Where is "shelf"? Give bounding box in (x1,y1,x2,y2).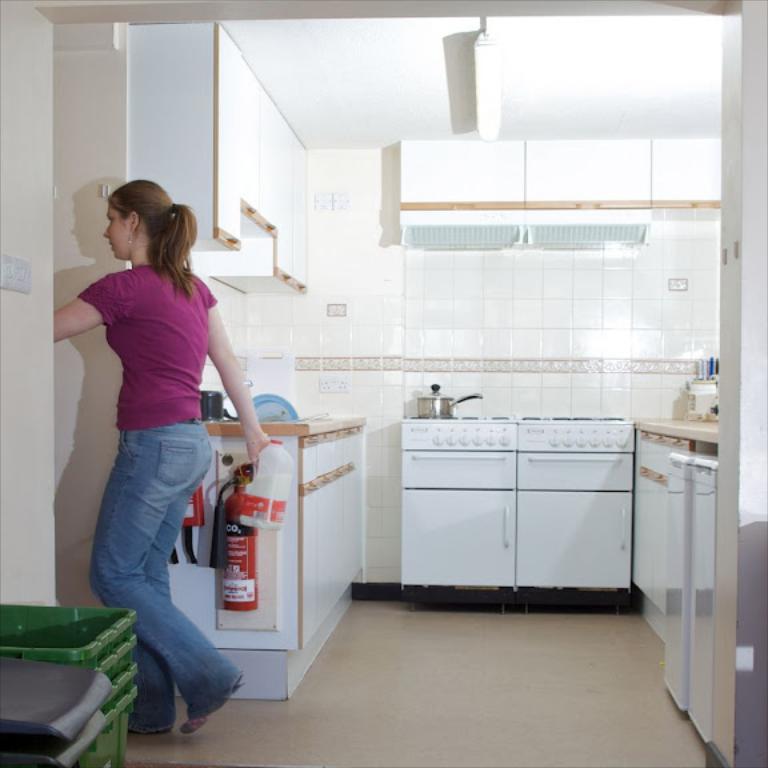
(521,143,652,248).
